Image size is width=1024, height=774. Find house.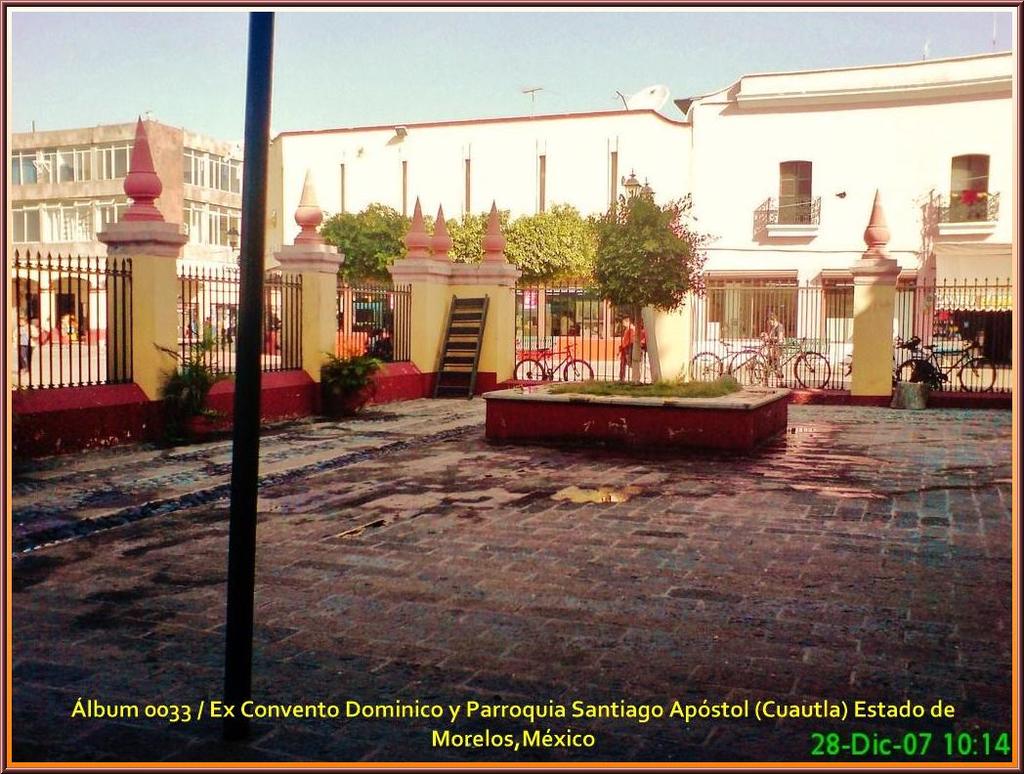
5:117:245:269.
